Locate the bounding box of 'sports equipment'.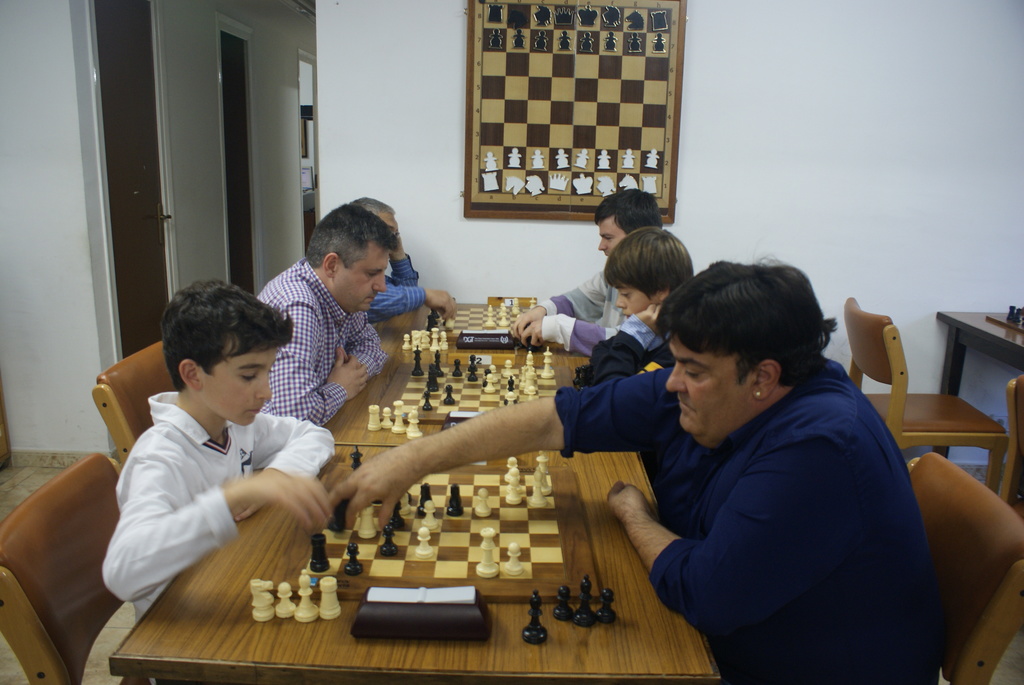
Bounding box: pyautogui.locateOnScreen(520, 592, 554, 645).
